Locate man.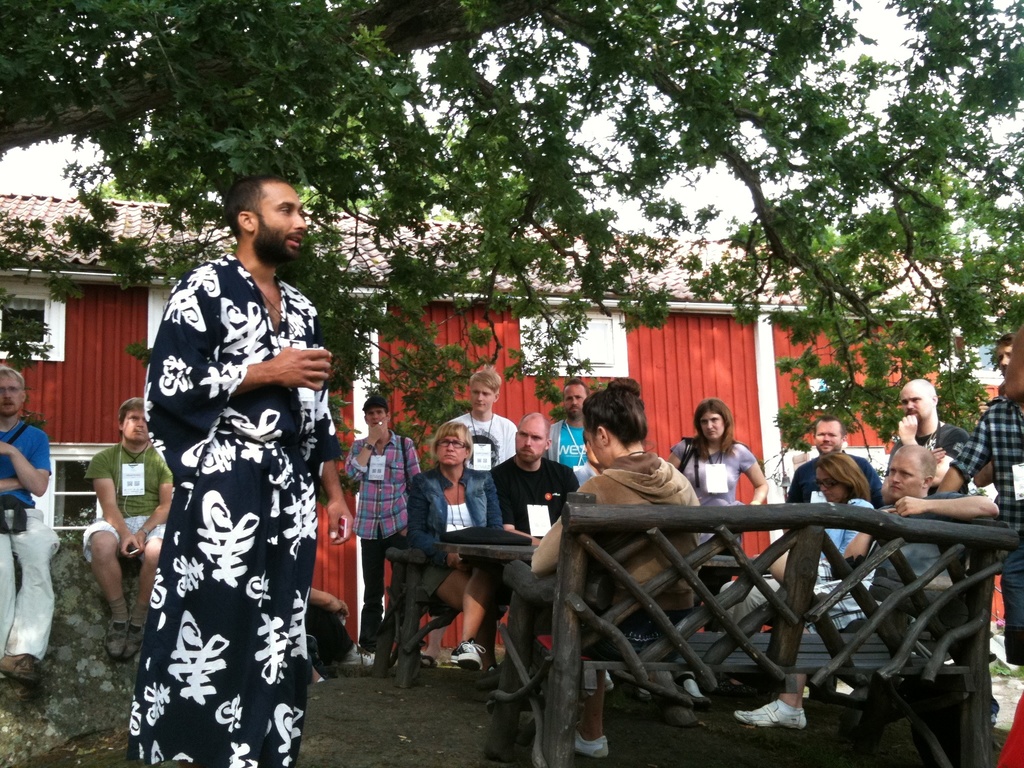
Bounding box: (left=82, top=399, right=175, bottom=662).
